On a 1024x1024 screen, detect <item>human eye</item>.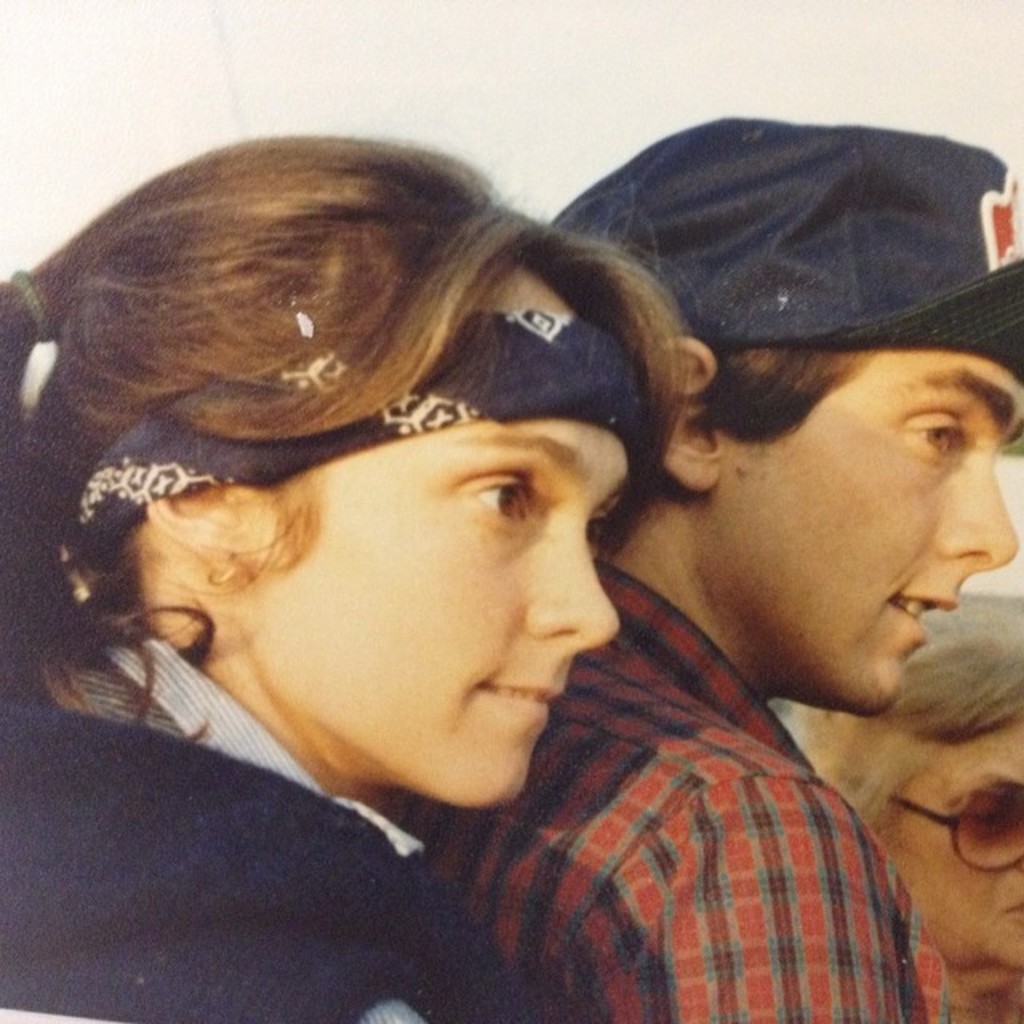
<box>894,406,976,459</box>.
